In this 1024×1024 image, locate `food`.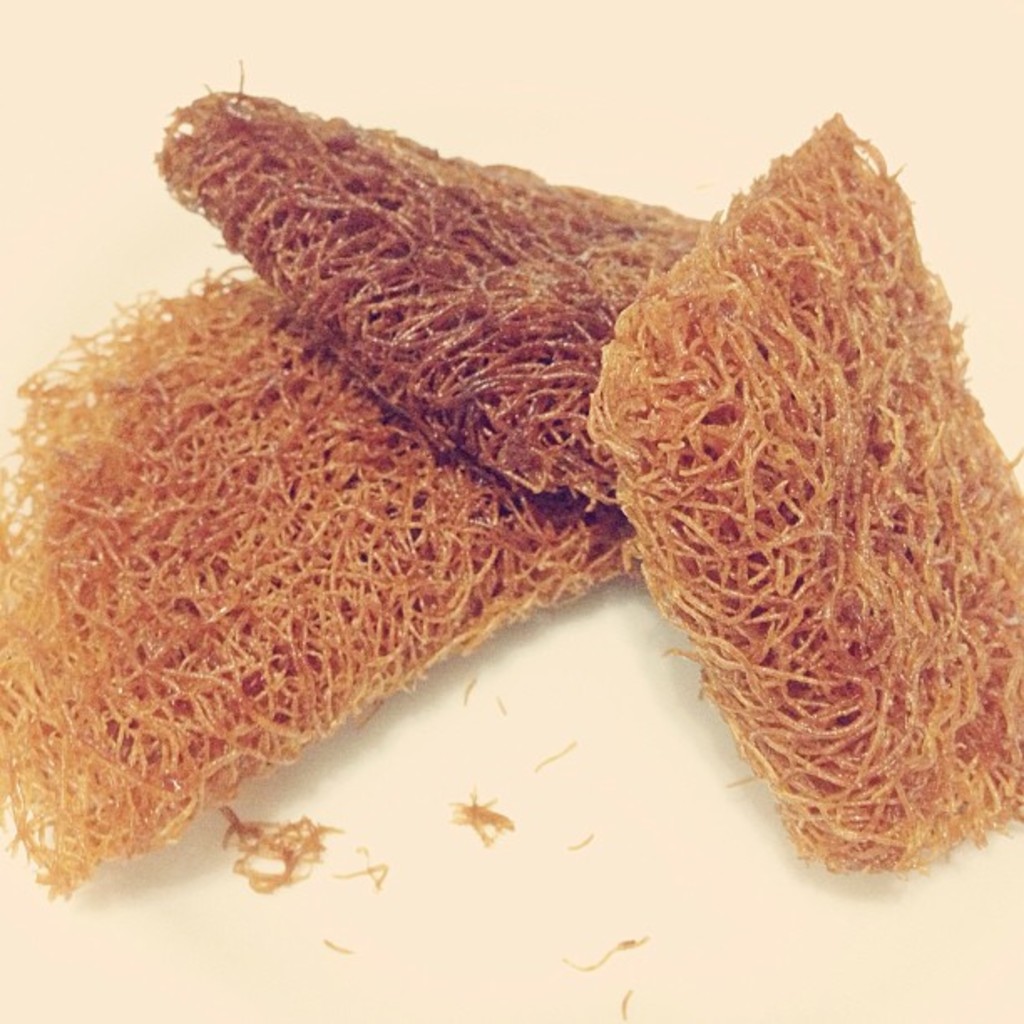
Bounding box: 207 80 214 89.
